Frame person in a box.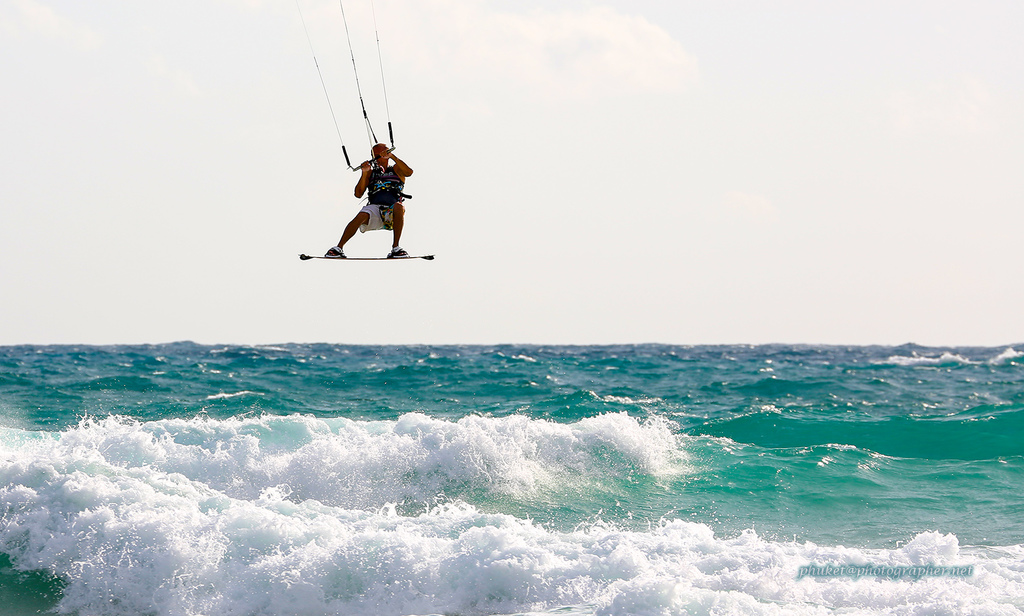
(327, 142, 415, 253).
